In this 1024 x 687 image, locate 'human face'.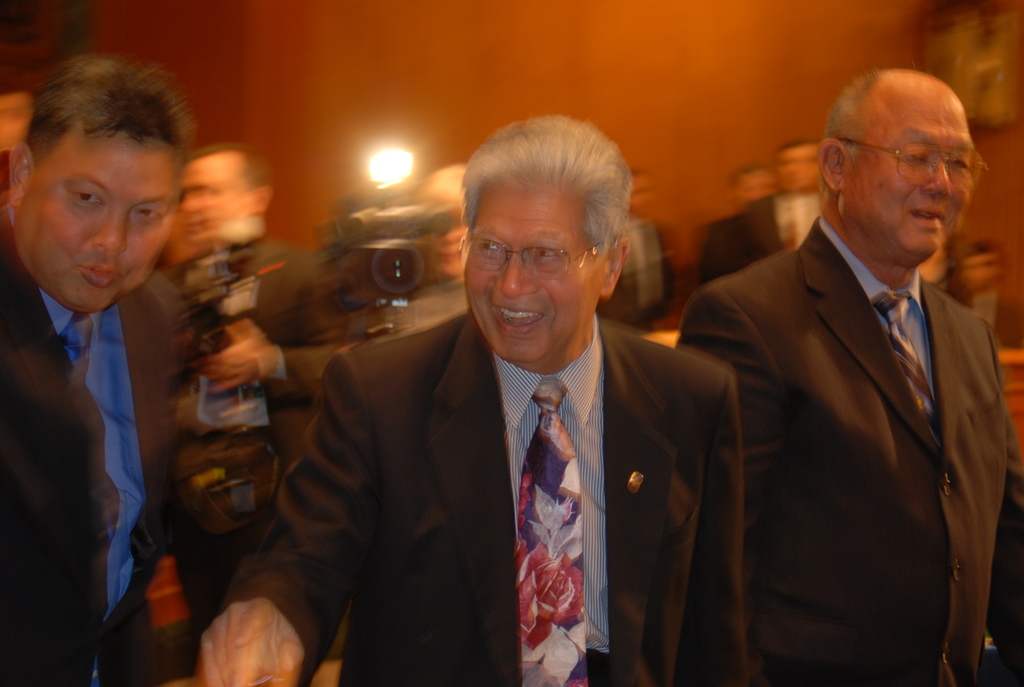
Bounding box: <region>735, 169, 775, 200</region>.
